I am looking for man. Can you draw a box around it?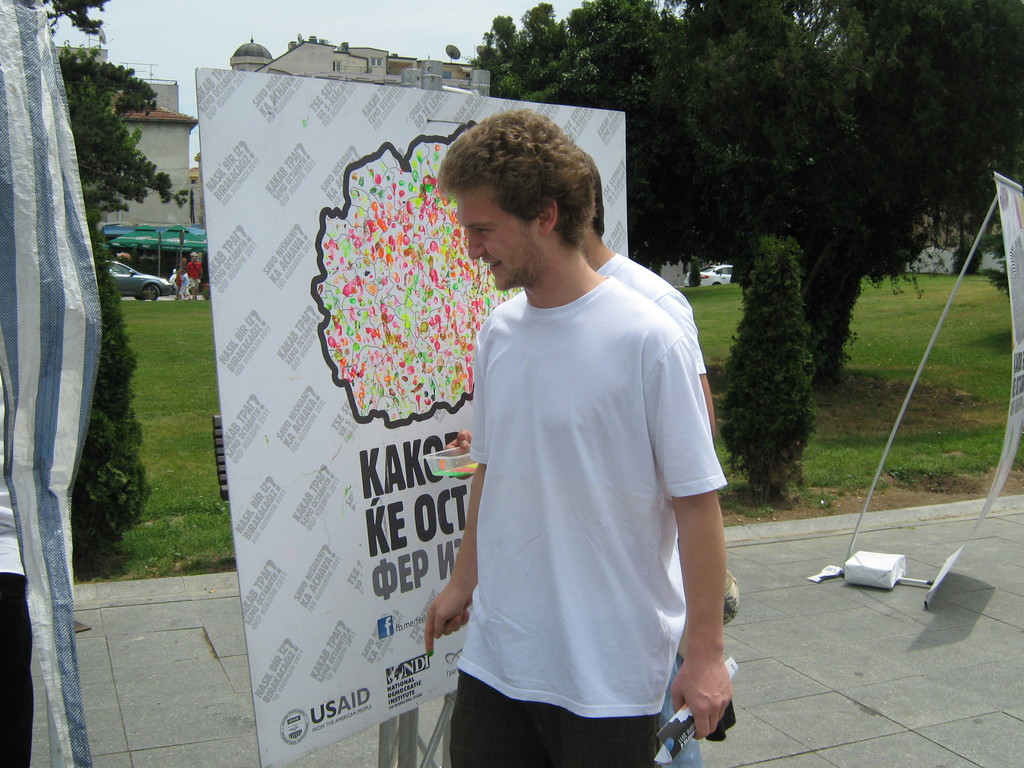
Sure, the bounding box is 188, 253, 202, 299.
